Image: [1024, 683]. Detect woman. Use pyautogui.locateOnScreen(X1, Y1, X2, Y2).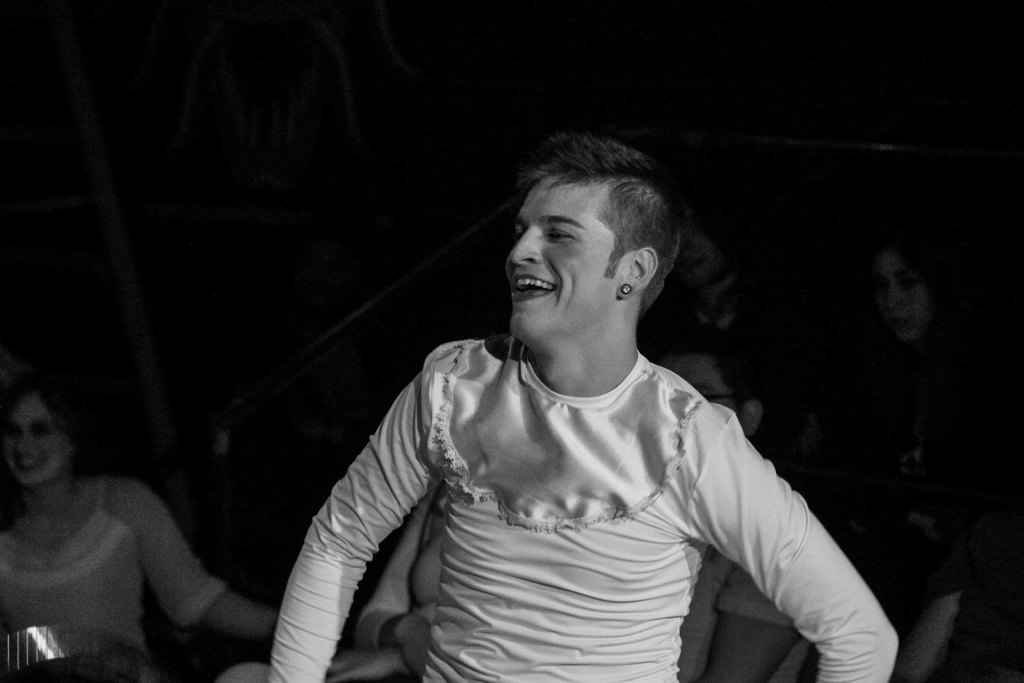
pyautogui.locateOnScreen(6, 357, 163, 671).
